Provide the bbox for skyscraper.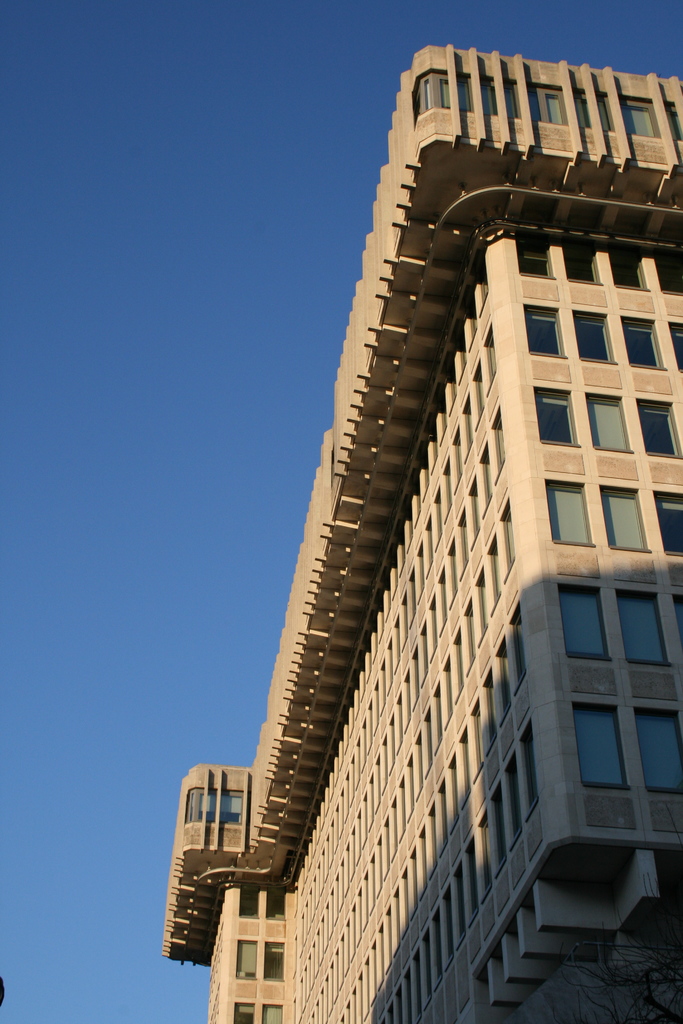
<box>108,12,682,996</box>.
